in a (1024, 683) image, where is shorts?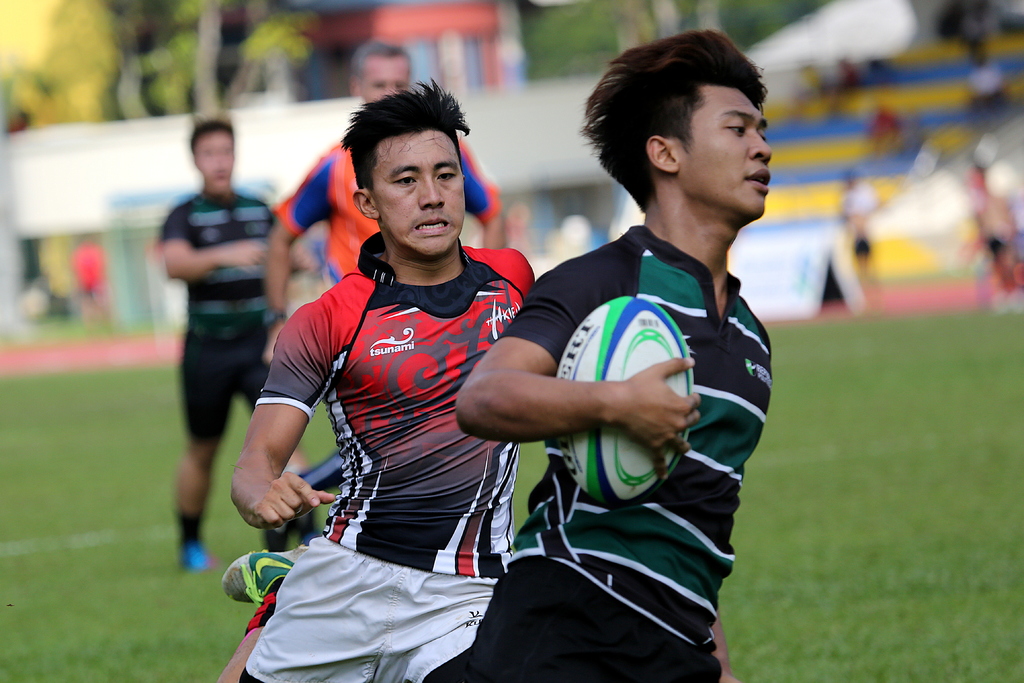
pyautogui.locateOnScreen(237, 536, 492, 682).
